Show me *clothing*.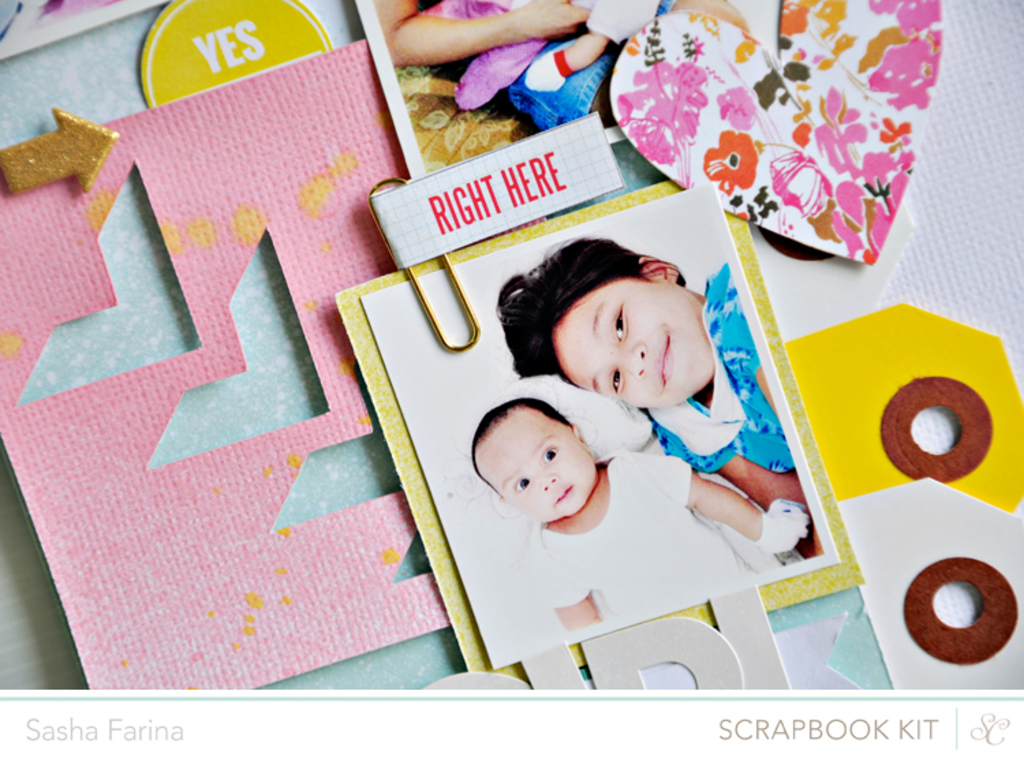
*clothing* is here: crop(647, 268, 795, 481).
